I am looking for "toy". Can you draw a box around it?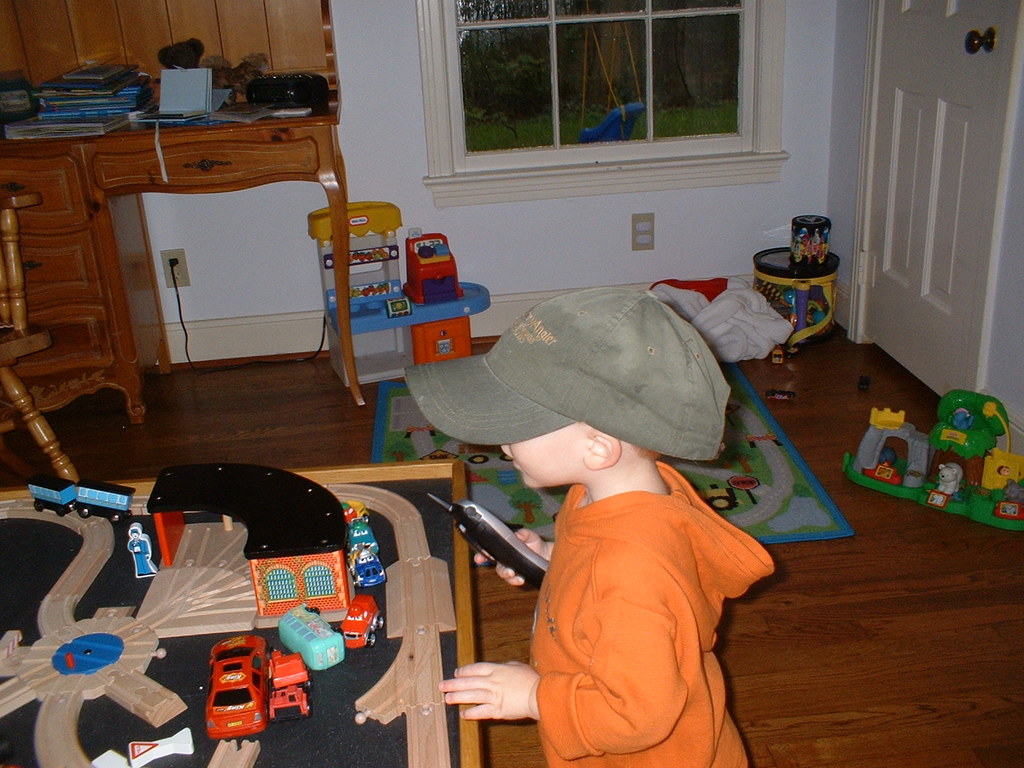
Sure, the bounding box is 147/468/355/636.
